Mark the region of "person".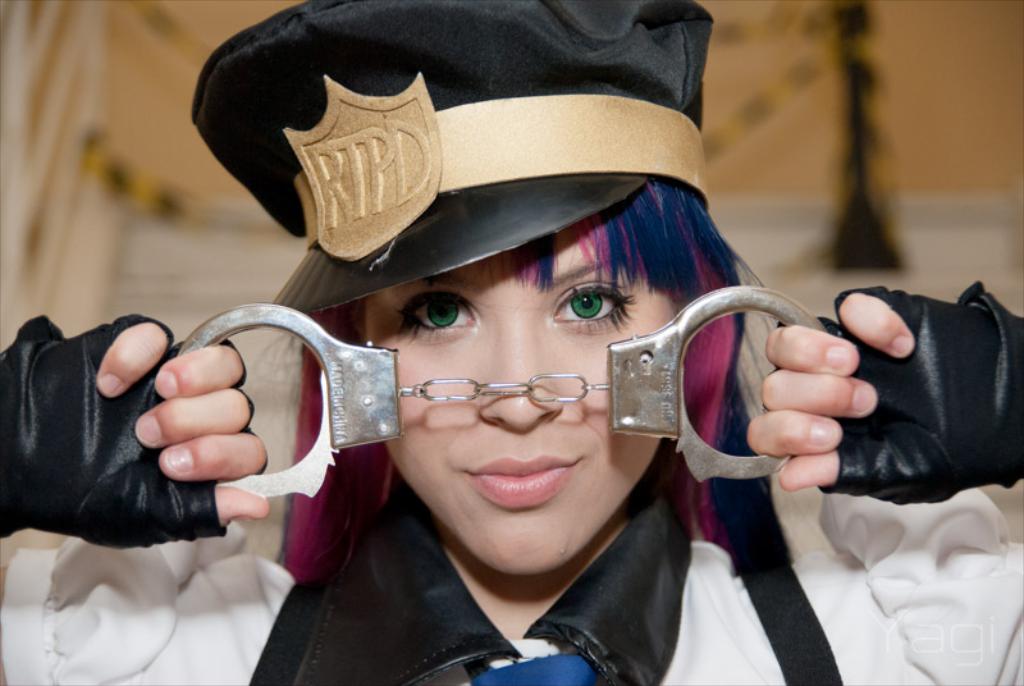
Region: <bbox>0, 0, 1023, 685</bbox>.
